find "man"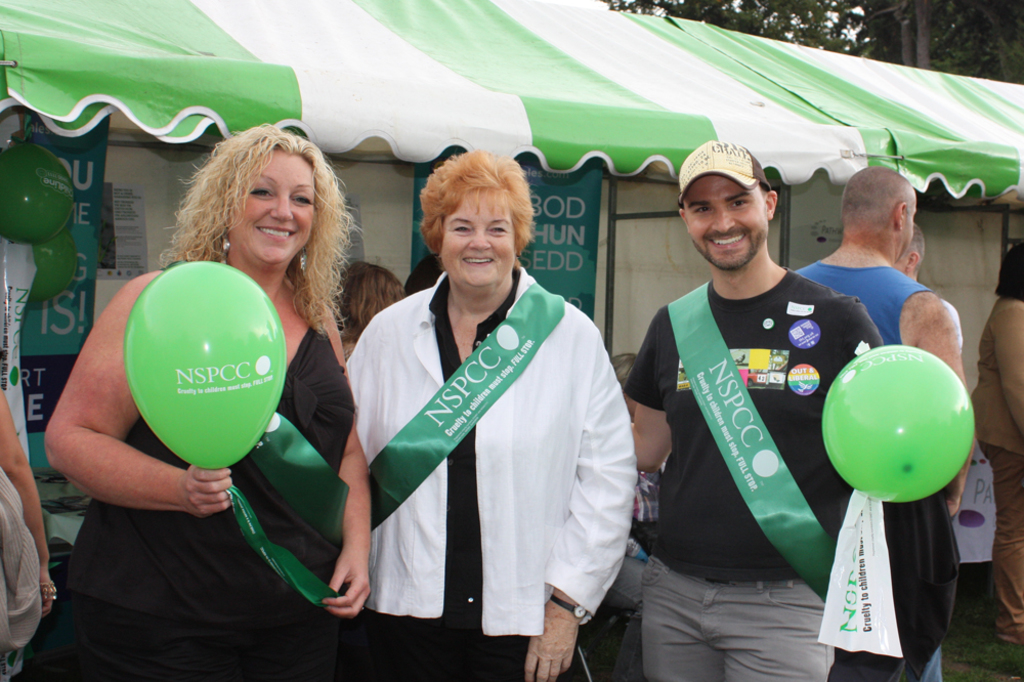
bbox(782, 164, 978, 681)
